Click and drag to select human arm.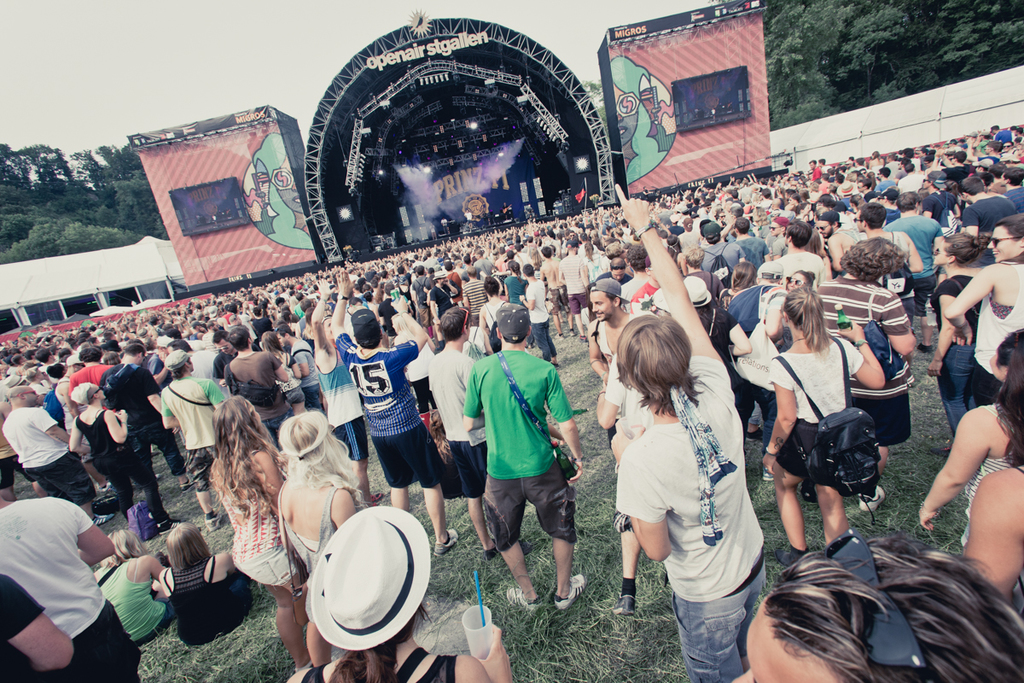
Selection: box(390, 288, 433, 369).
